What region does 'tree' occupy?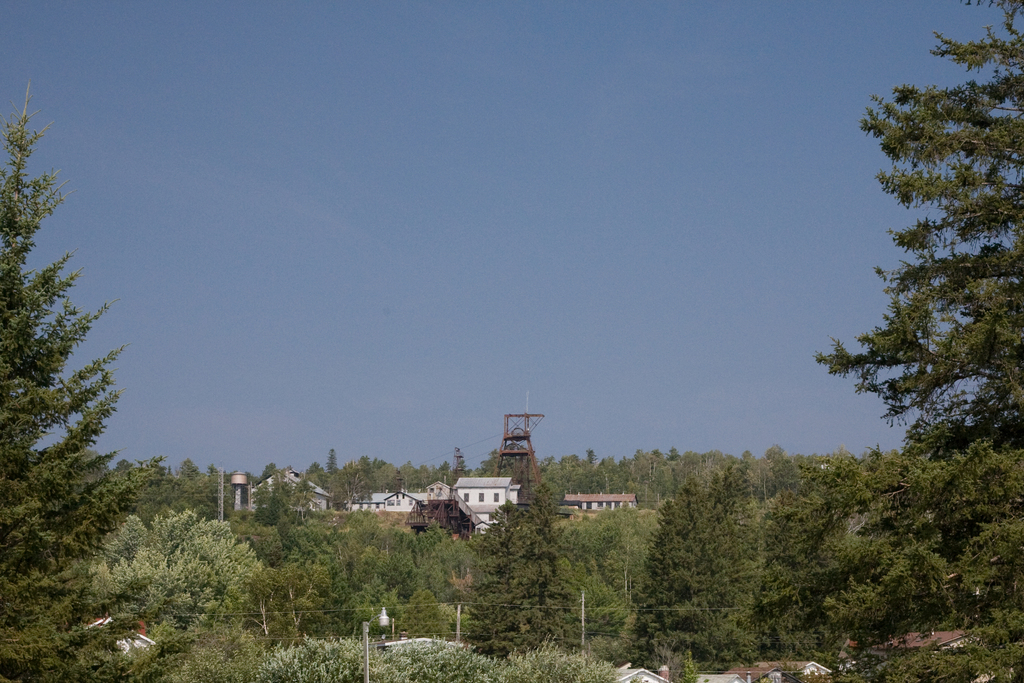
[x1=361, y1=636, x2=471, y2=682].
